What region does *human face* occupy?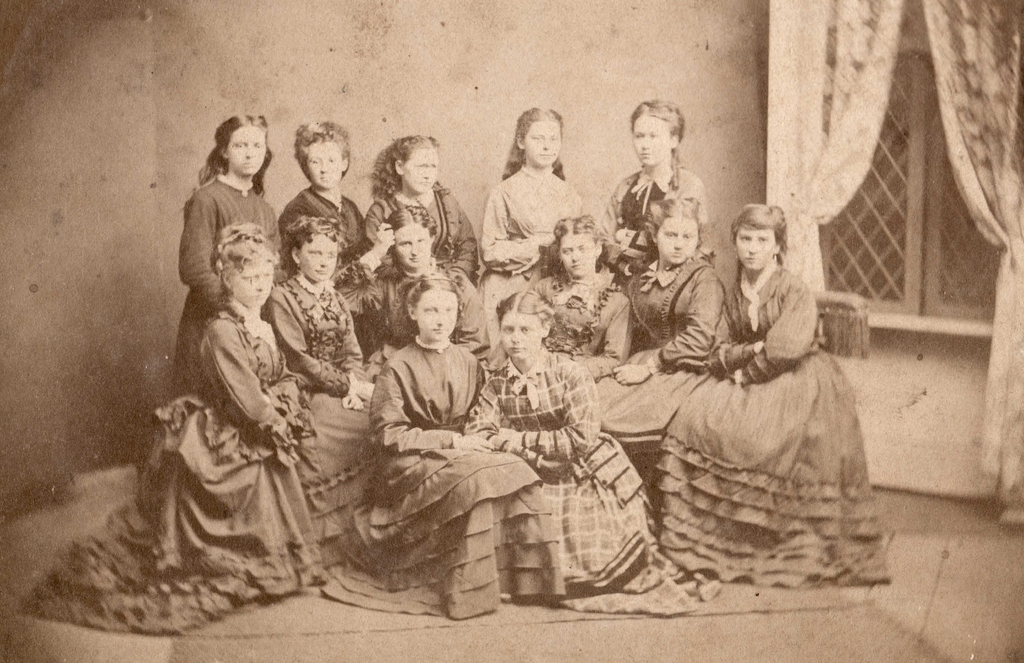
(left=418, top=291, right=456, bottom=339).
